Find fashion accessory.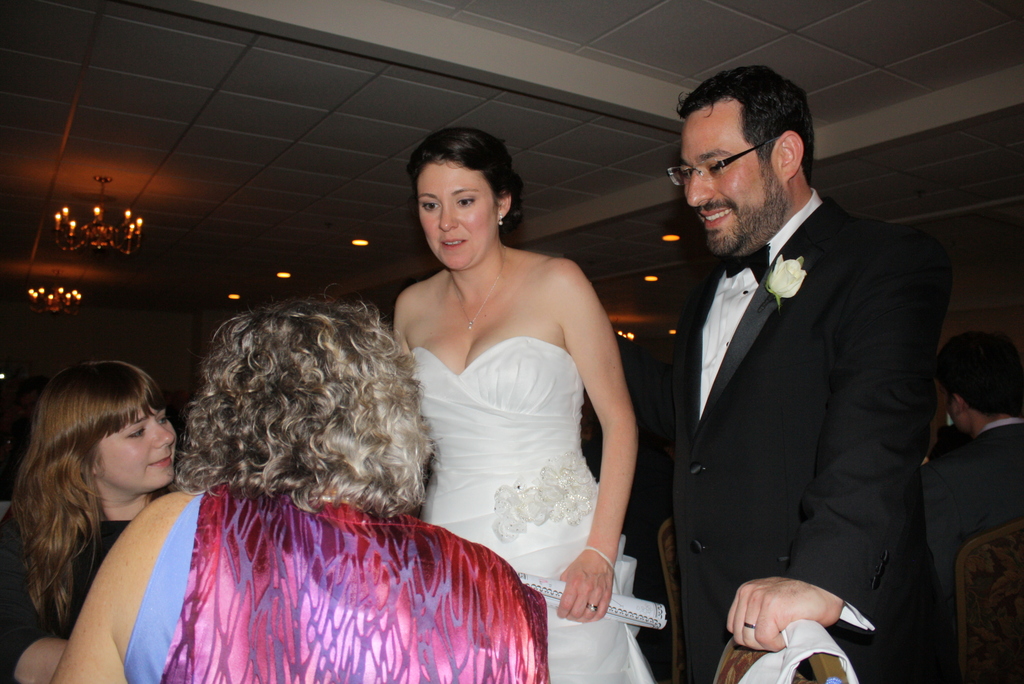
Rect(723, 239, 771, 286).
